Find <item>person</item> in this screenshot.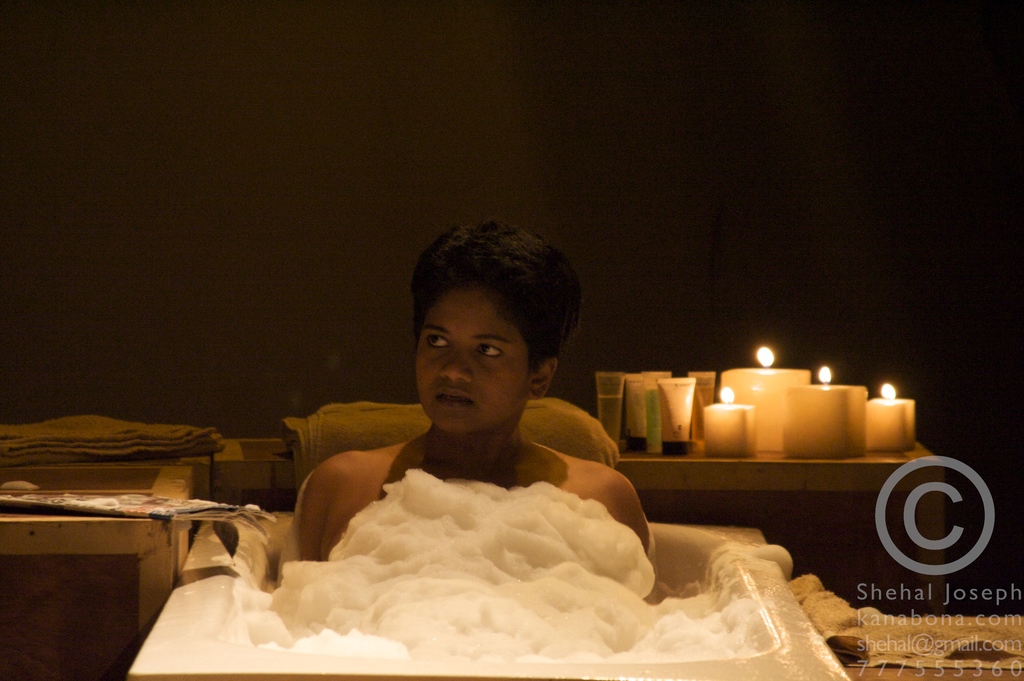
The bounding box for <item>person</item> is (x1=275, y1=220, x2=652, y2=602).
